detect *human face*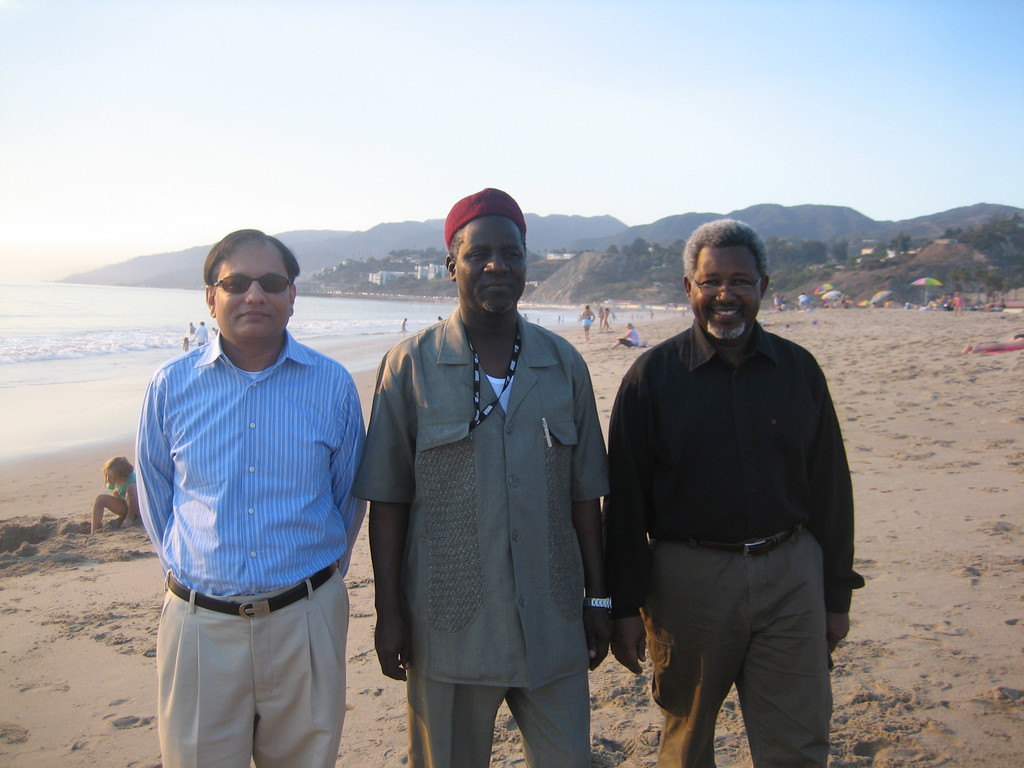
692:245:762:342
